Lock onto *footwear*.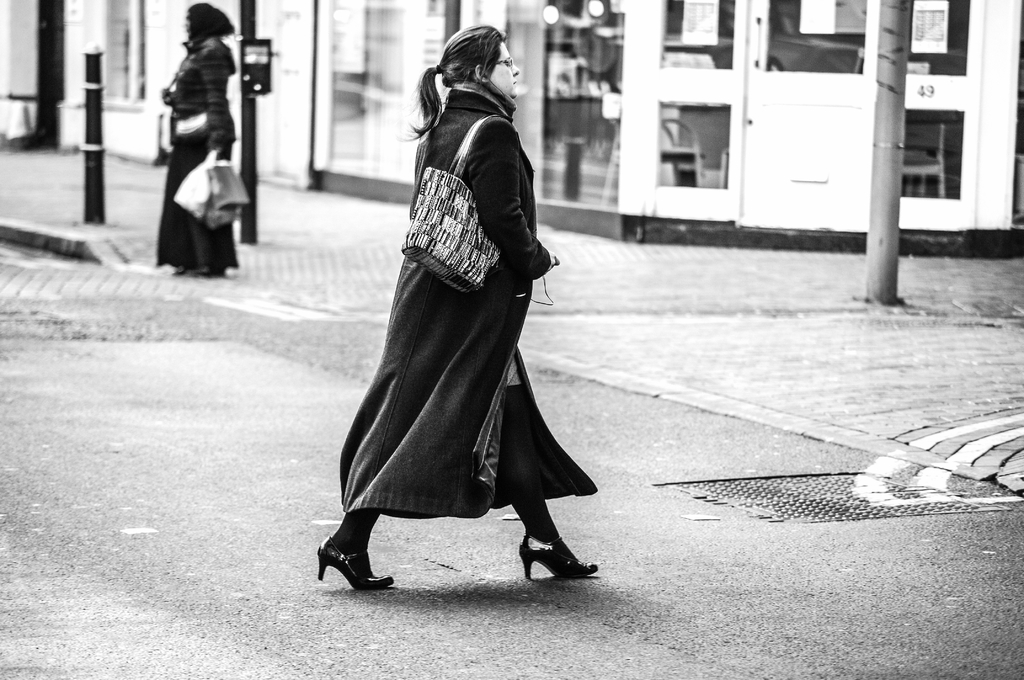
Locked: <region>171, 264, 192, 279</region>.
